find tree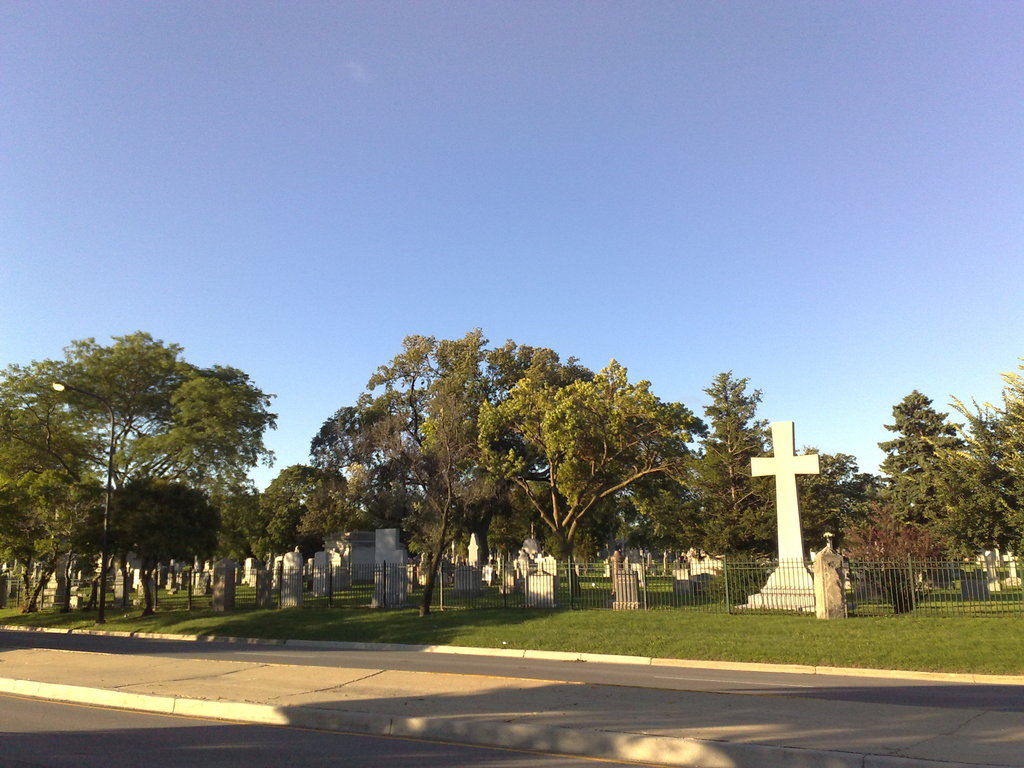
(355,335,521,524)
